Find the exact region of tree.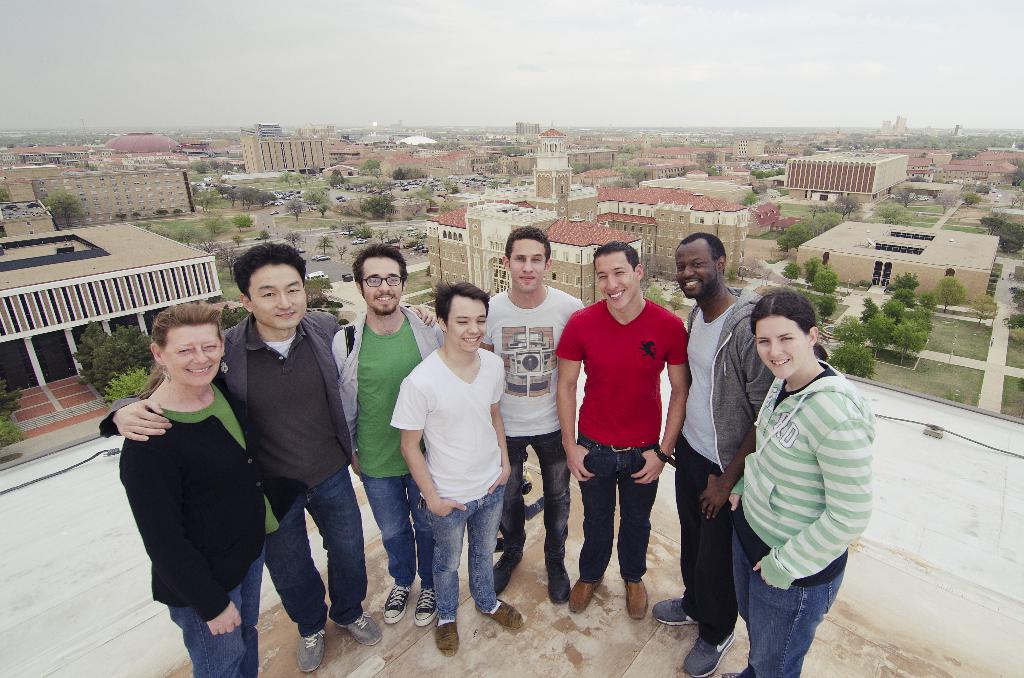
Exact region: (x1=282, y1=229, x2=307, y2=250).
